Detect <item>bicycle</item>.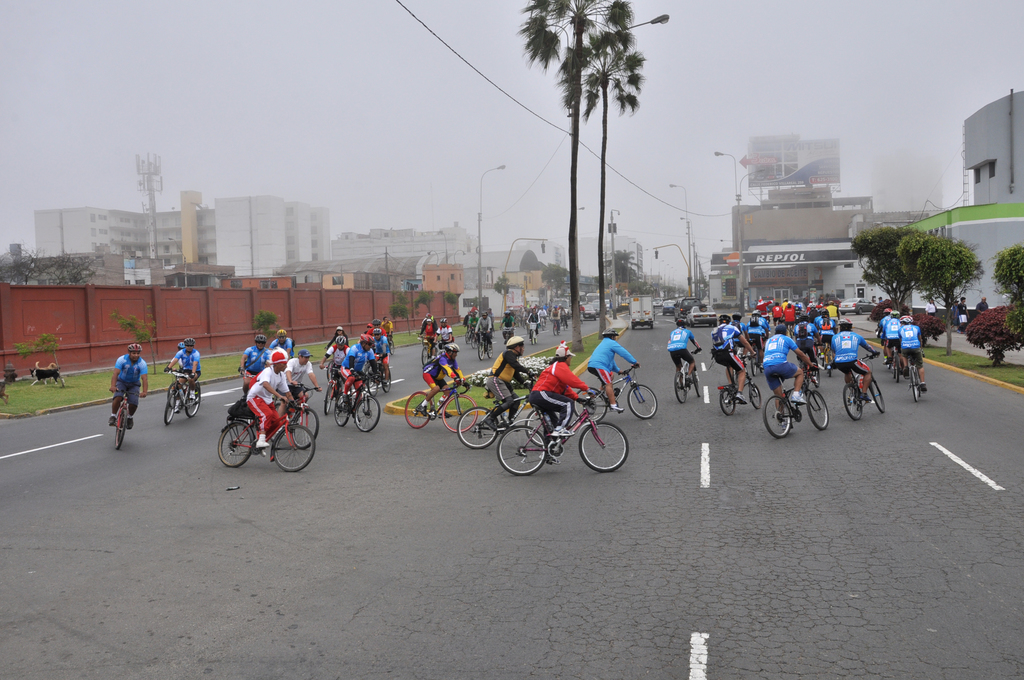
Detected at <region>458, 369, 556, 450</region>.
